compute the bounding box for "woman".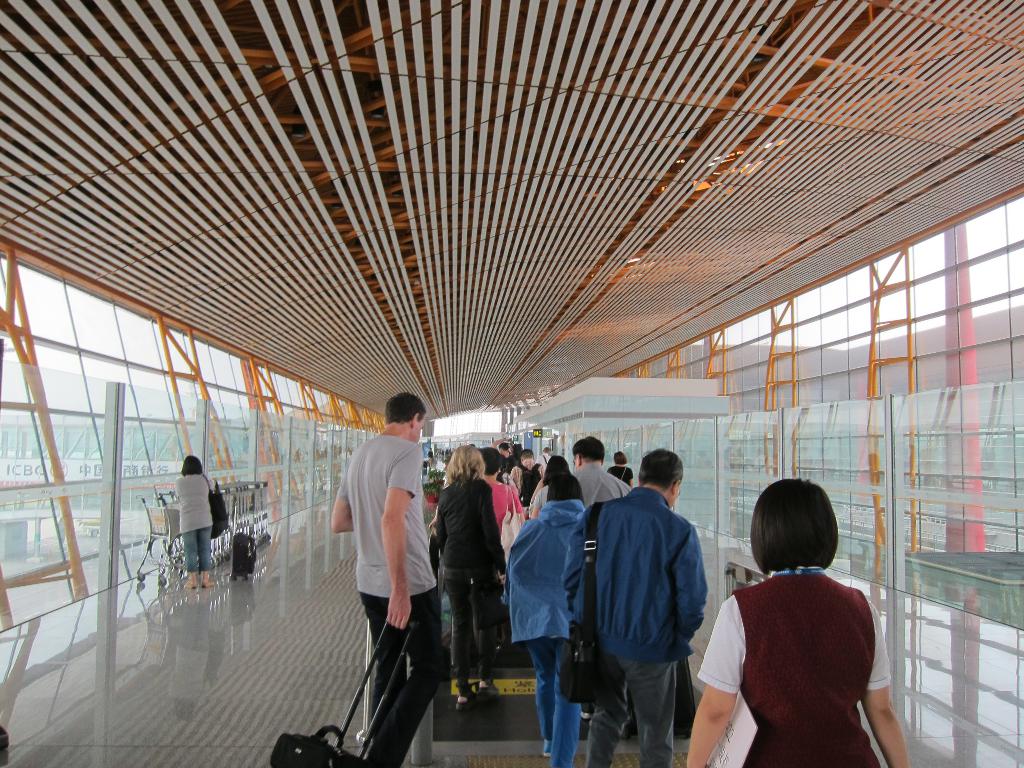
[x1=504, y1=472, x2=595, y2=767].
